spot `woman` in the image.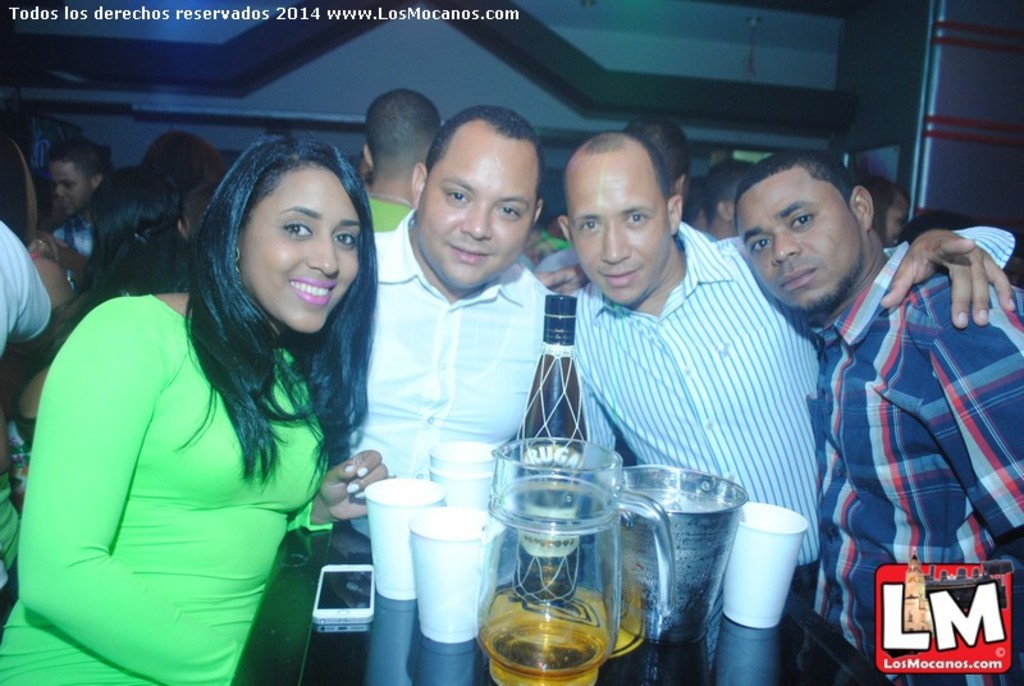
`woman` found at box(0, 136, 401, 685).
